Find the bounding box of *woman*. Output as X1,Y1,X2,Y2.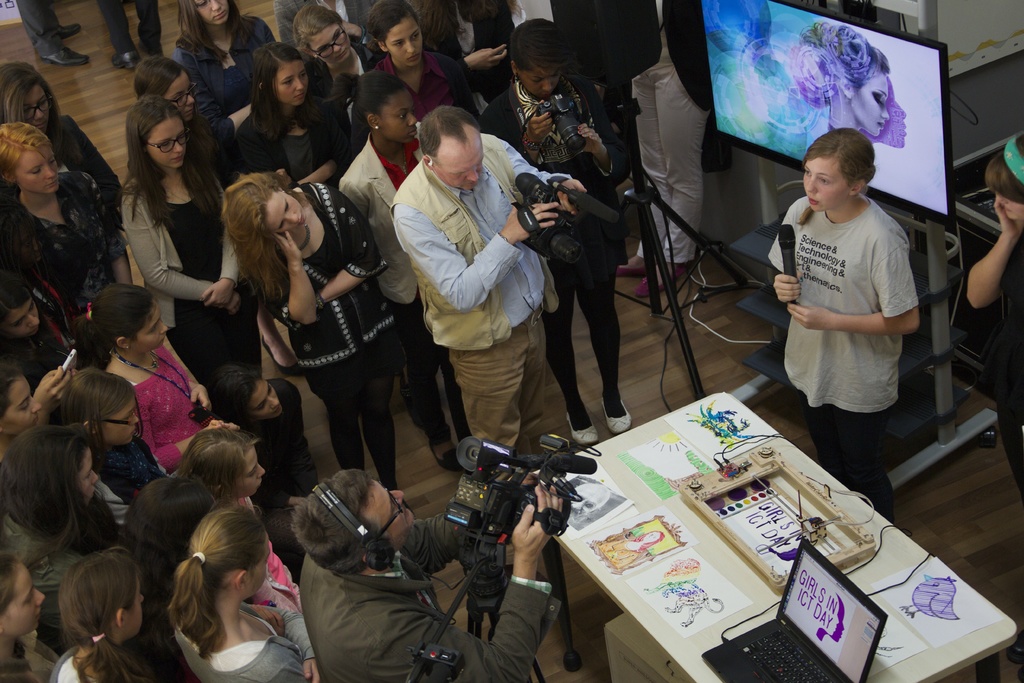
116,97,262,421.
